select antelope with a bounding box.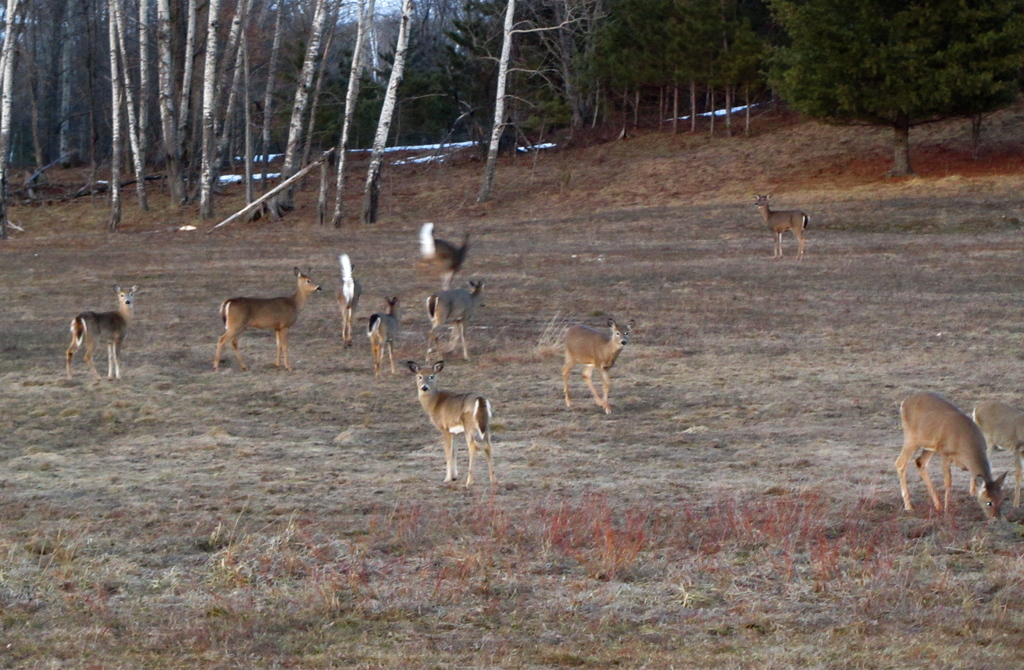
locate(561, 323, 630, 416).
